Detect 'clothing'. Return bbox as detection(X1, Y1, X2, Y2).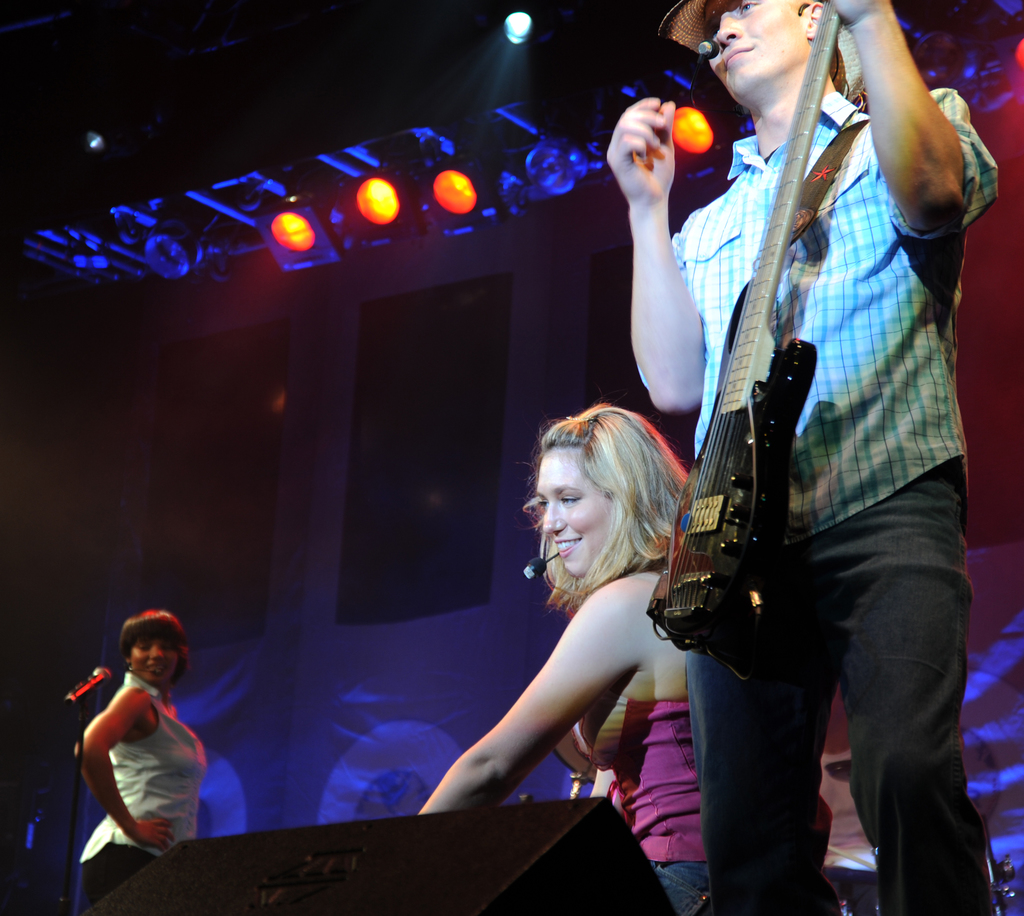
detection(670, 87, 995, 915).
